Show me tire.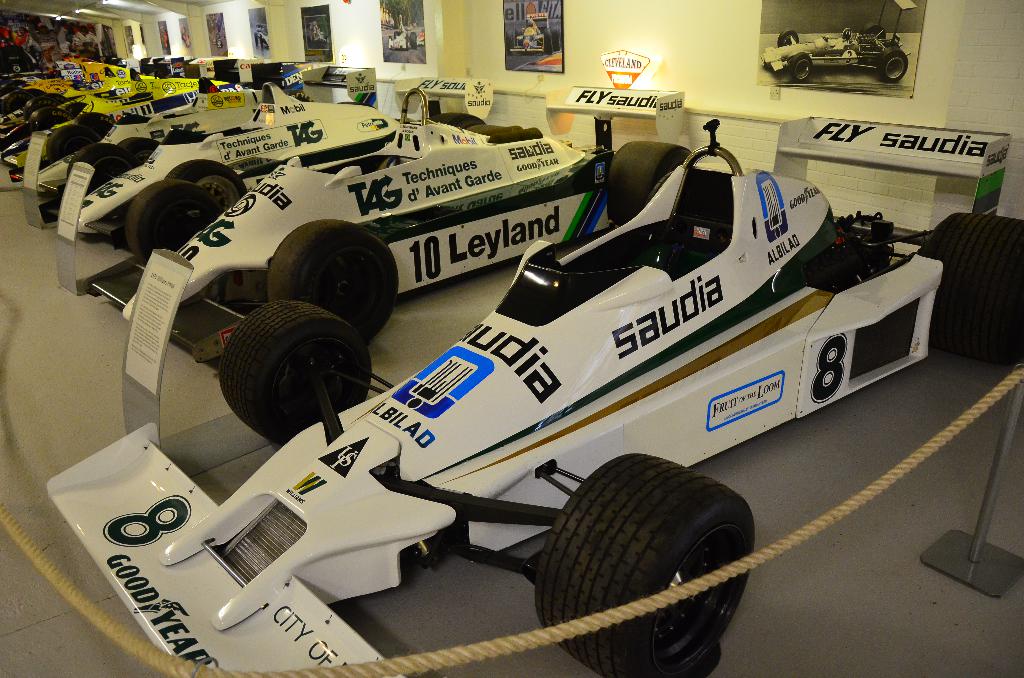
tire is here: 876 45 911 85.
